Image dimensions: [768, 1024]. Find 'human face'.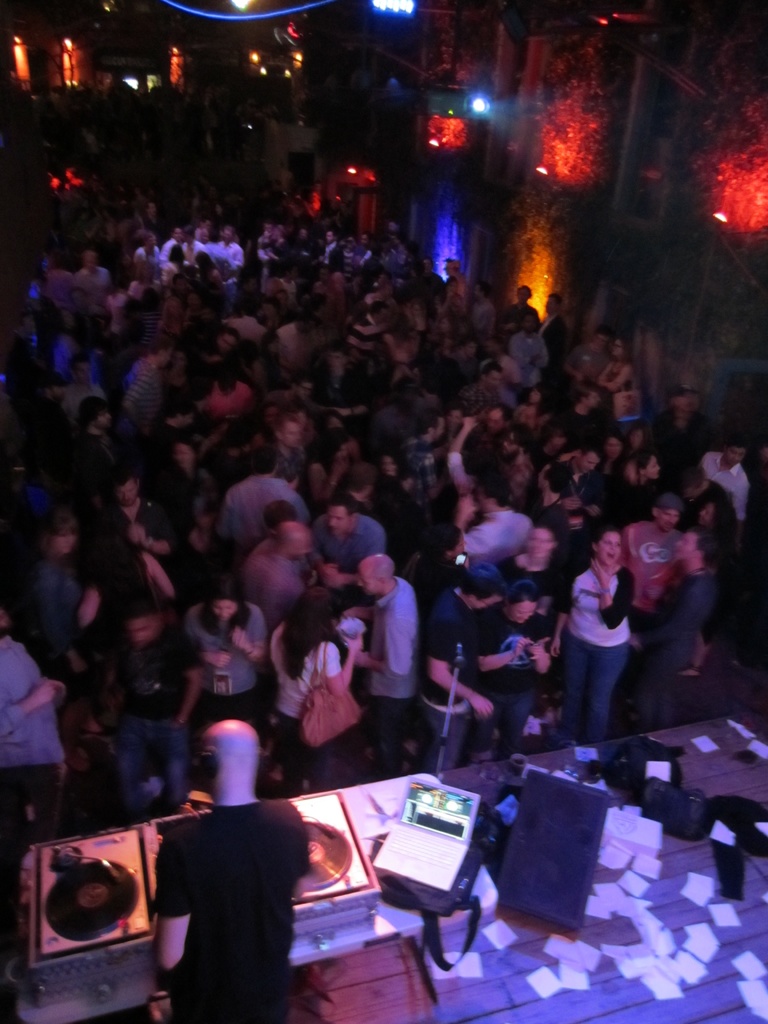
Rect(222, 228, 233, 242).
